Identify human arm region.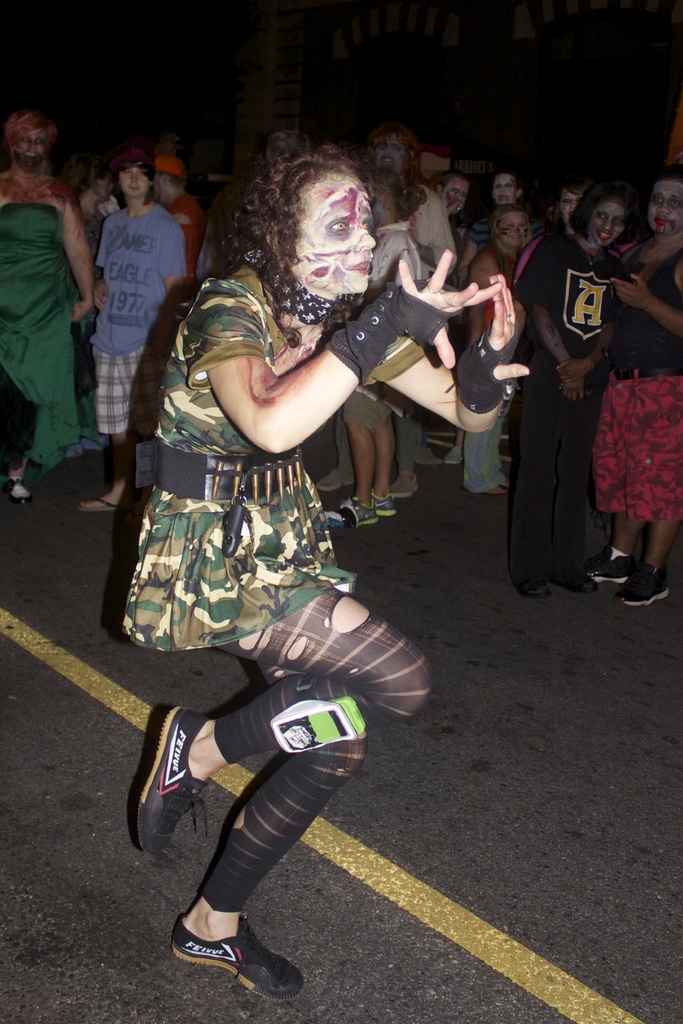
Region: rect(562, 291, 627, 382).
